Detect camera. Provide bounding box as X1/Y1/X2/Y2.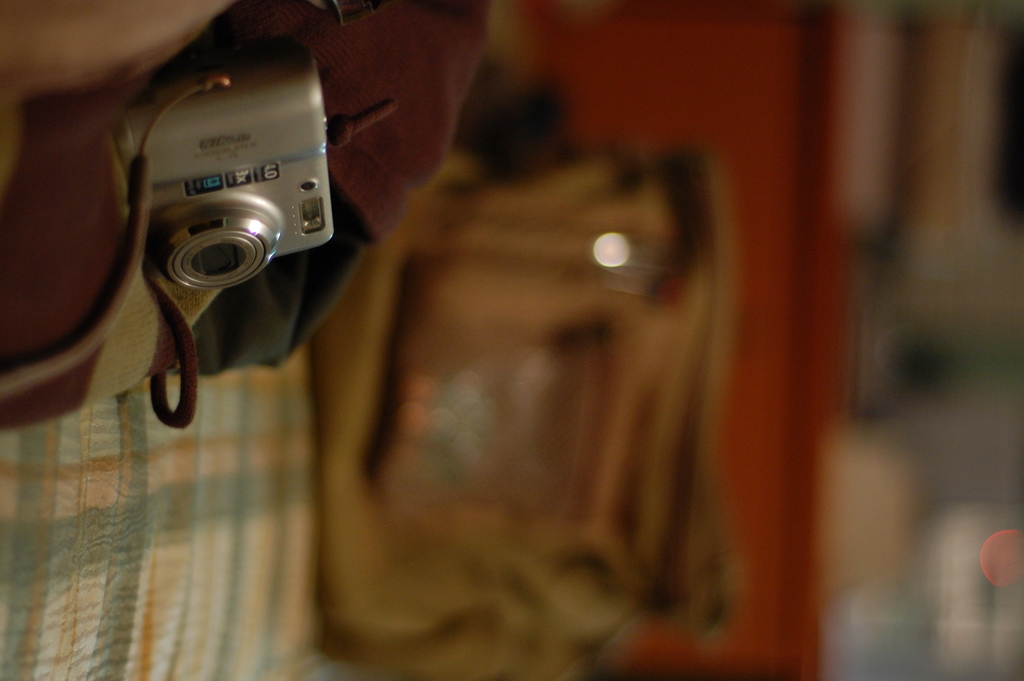
103/29/329/386.
